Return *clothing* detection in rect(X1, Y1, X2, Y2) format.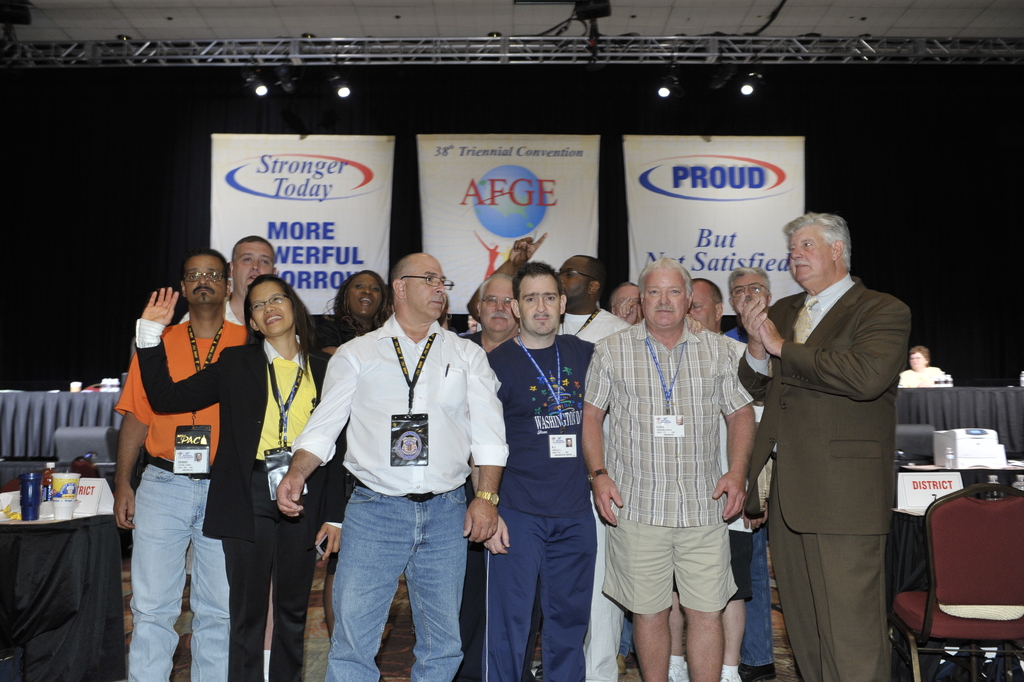
rect(711, 298, 776, 681).
